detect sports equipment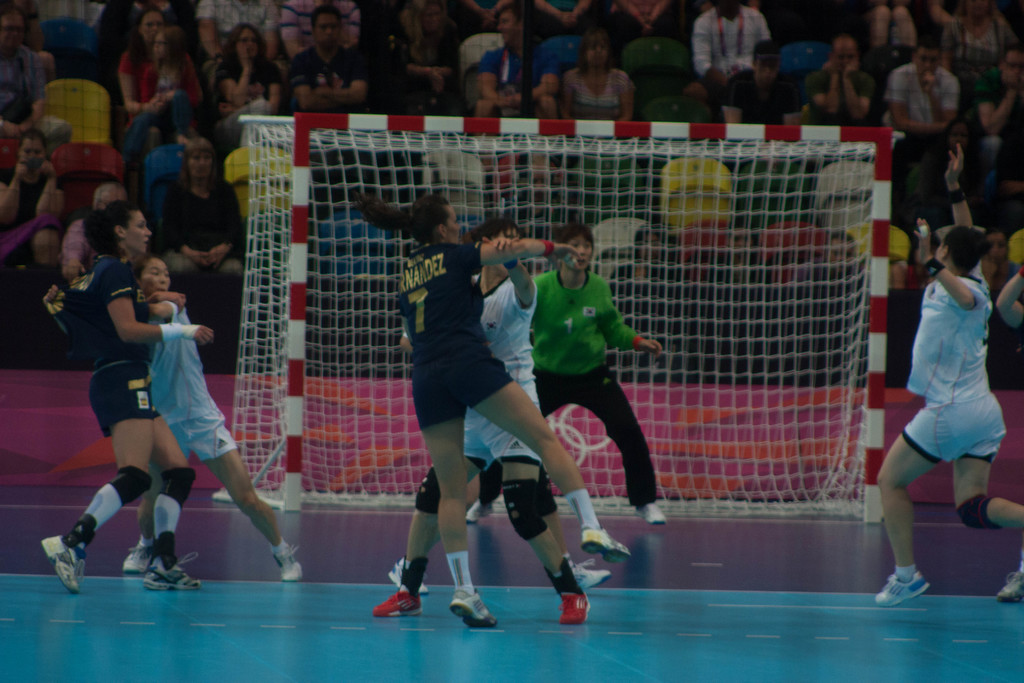
Rect(141, 555, 205, 593)
